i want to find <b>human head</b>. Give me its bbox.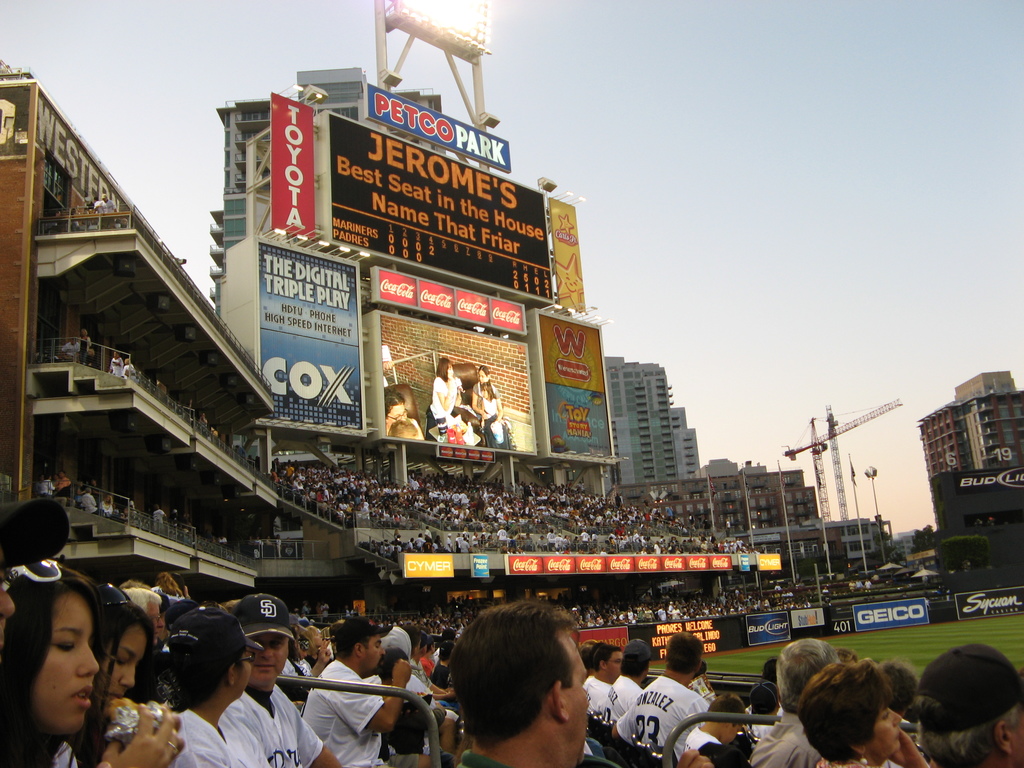
122, 586, 161, 644.
